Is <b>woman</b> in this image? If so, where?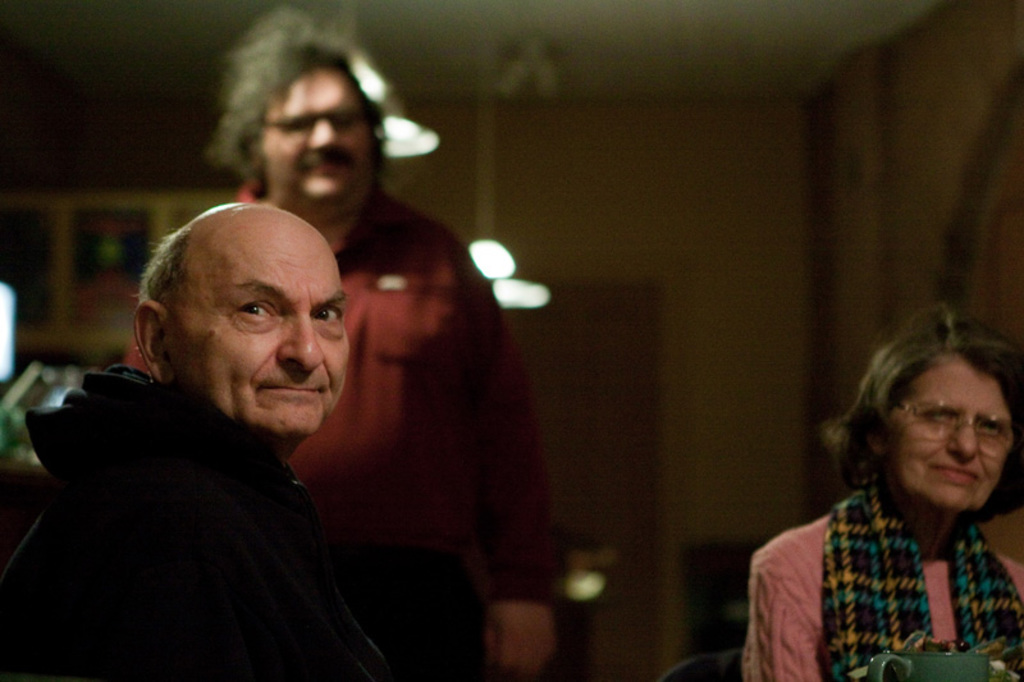
Yes, at (left=746, top=305, right=1023, bottom=681).
